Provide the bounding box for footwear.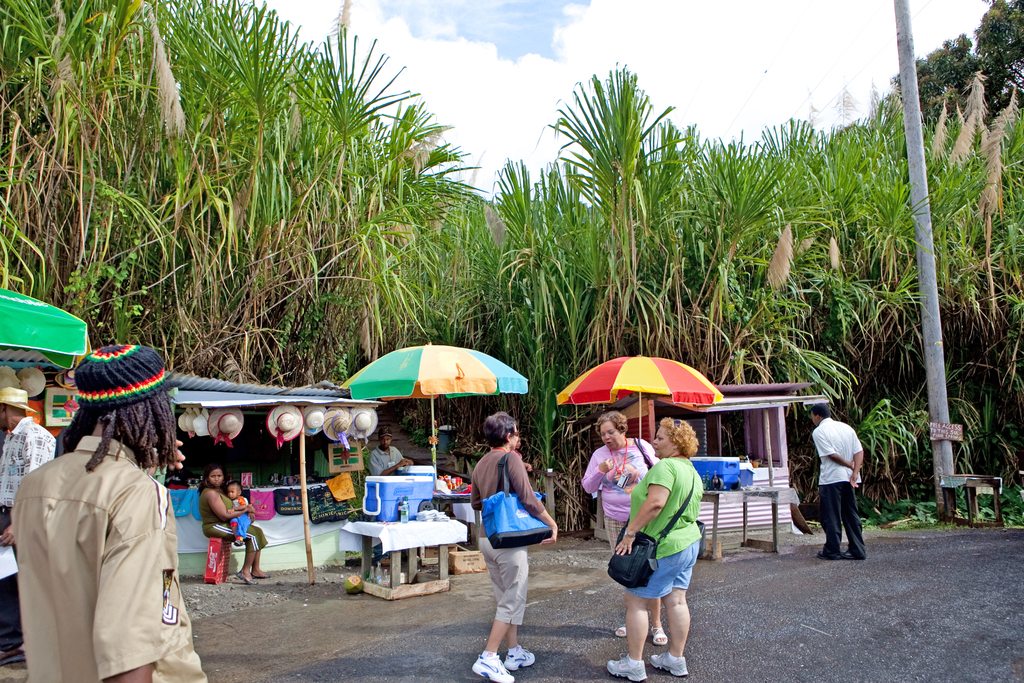
l=470, t=652, r=515, b=682.
